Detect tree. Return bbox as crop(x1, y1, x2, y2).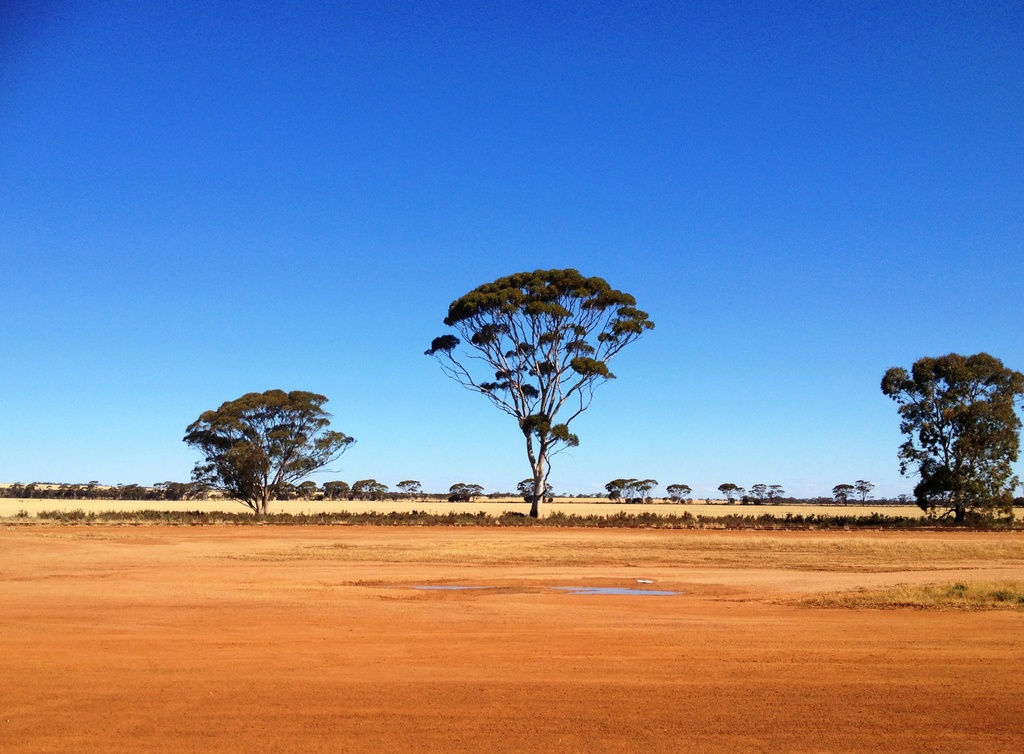
crop(439, 478, 483, 507).
